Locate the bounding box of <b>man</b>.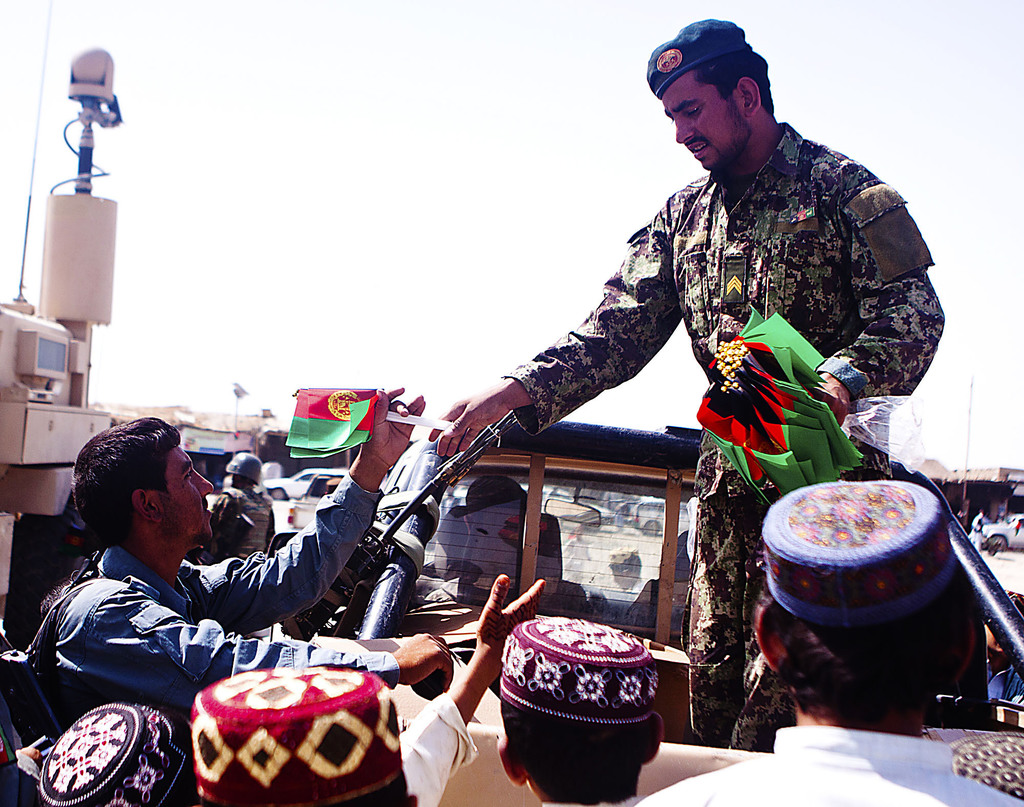
Bounding box: (left=204, top=446, right=276, bottom=572).
